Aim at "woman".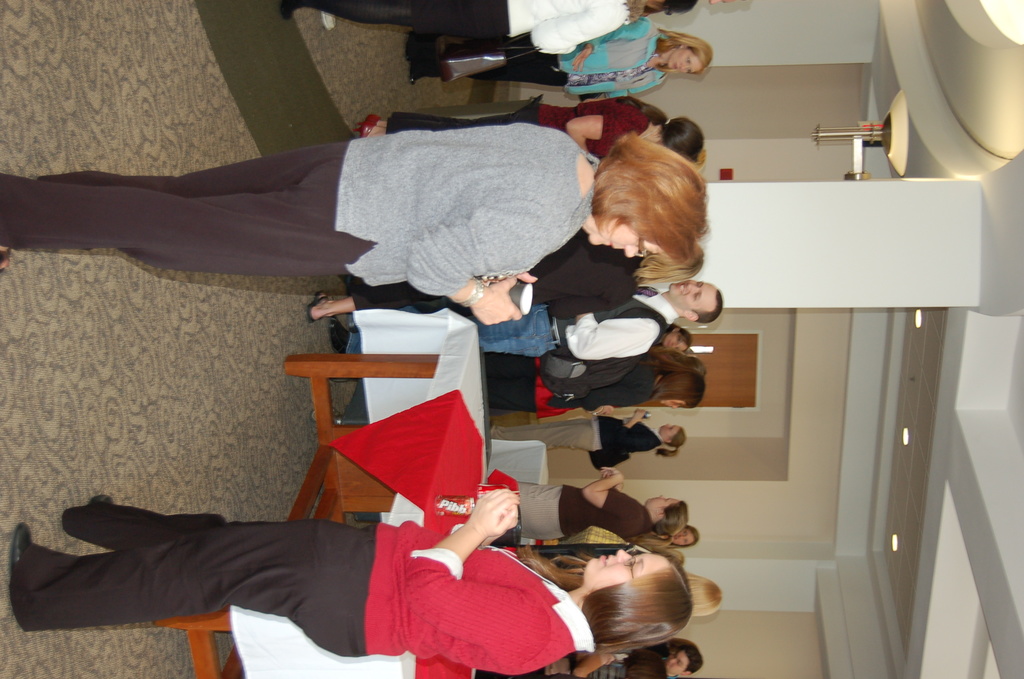
Aimed at pyautogui.locateOnScreen(360, 97, 703, 159).
